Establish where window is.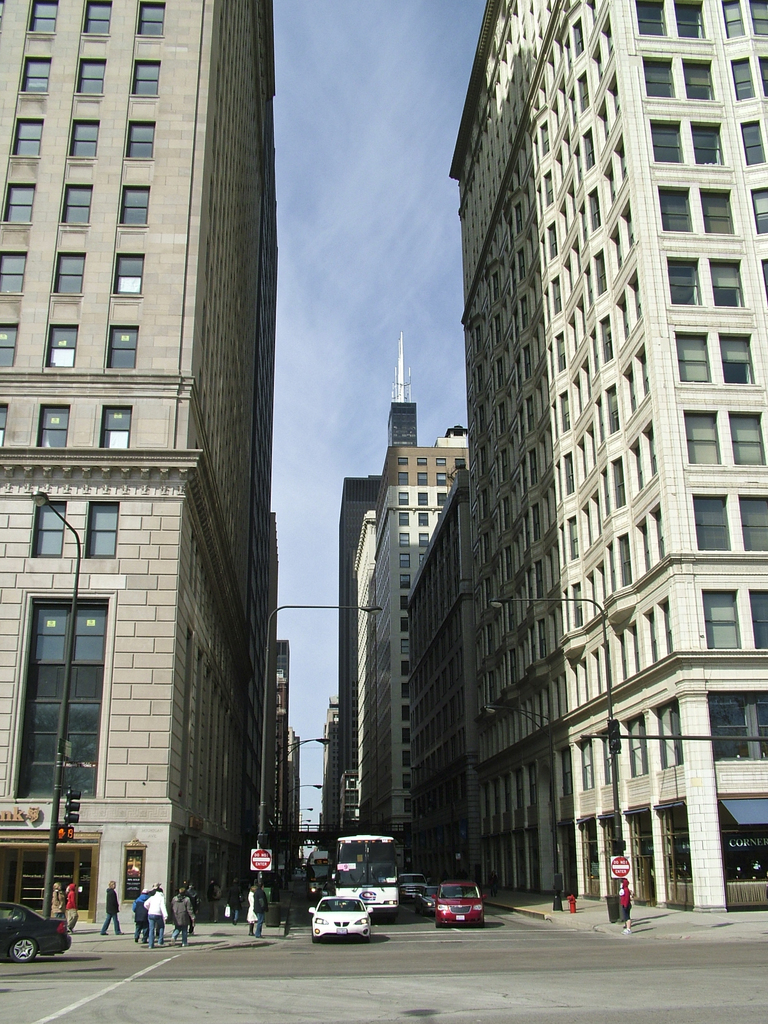
Established at 403,799,413,811.
